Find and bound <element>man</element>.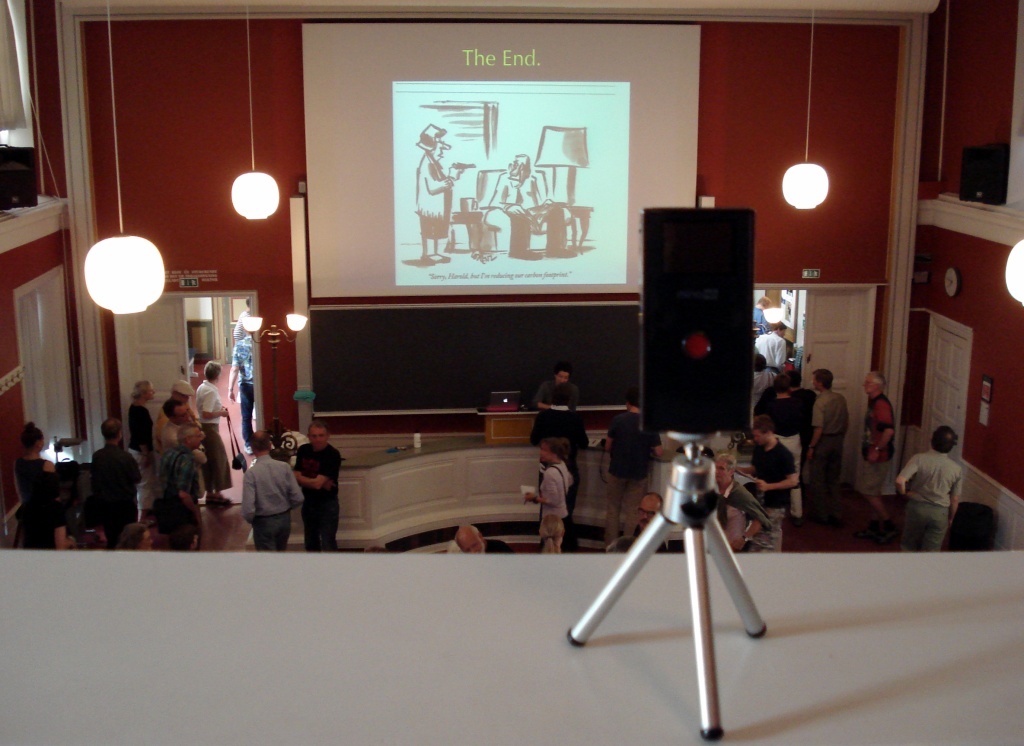
Bound: <bbox>755, 318, 787, 375</bbox>.
